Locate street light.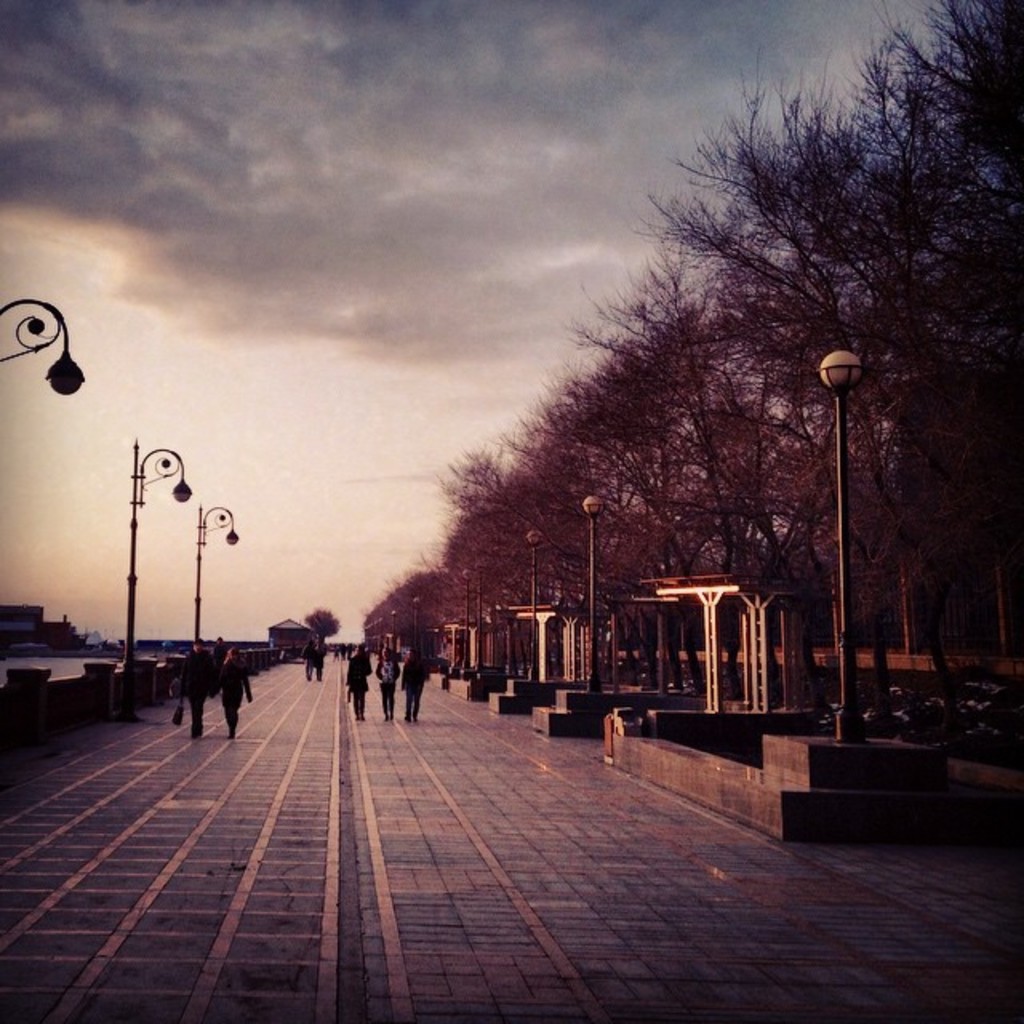
Bounding box: 808/346/858/738.
